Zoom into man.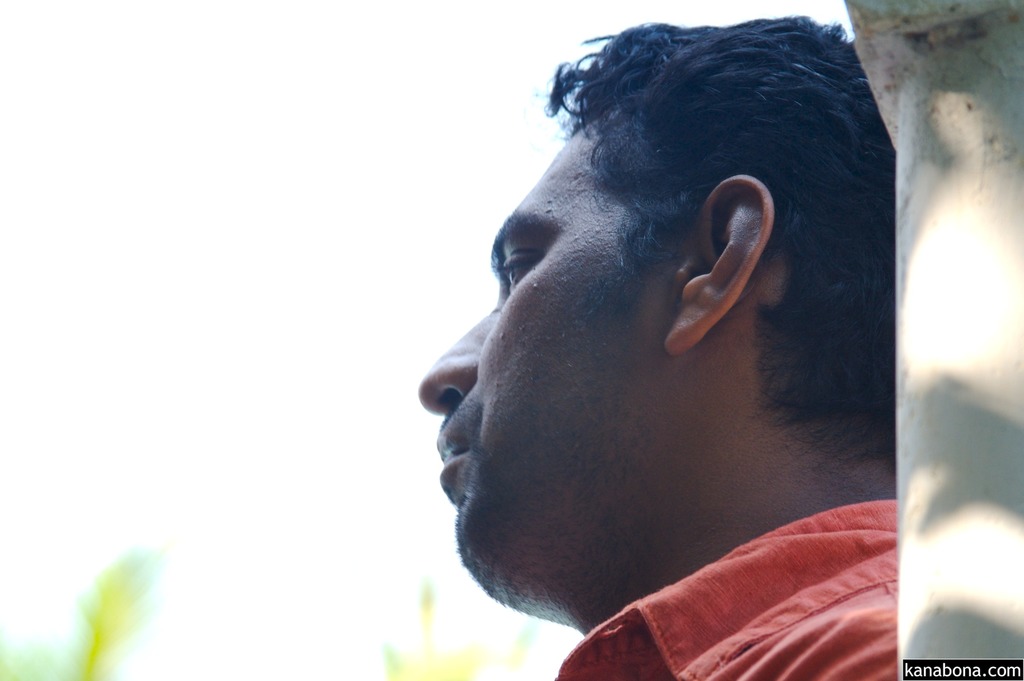
Zoom target: [419, 15, 901, 680].
